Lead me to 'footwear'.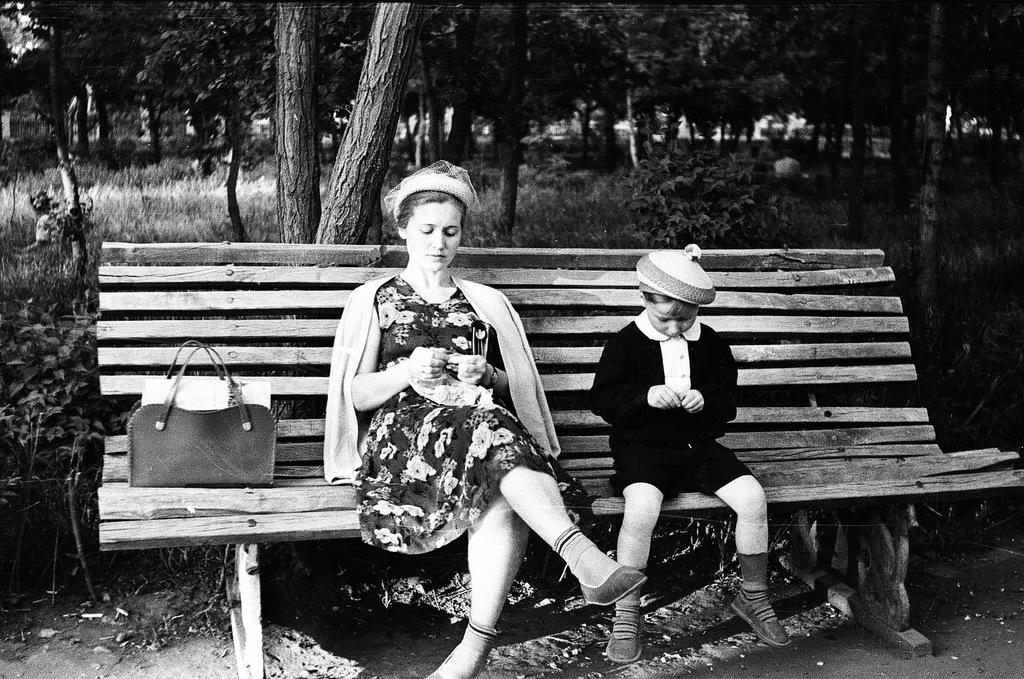
Lead to bbox=[579, 559, 644, 608].
